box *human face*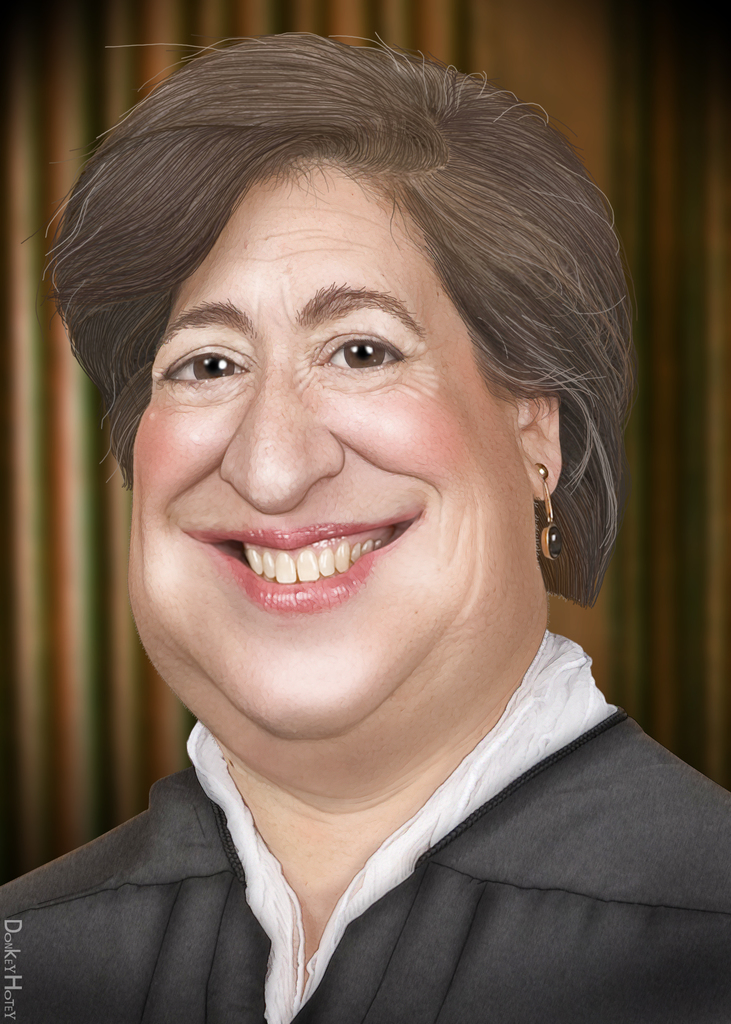
126:188:530:736
